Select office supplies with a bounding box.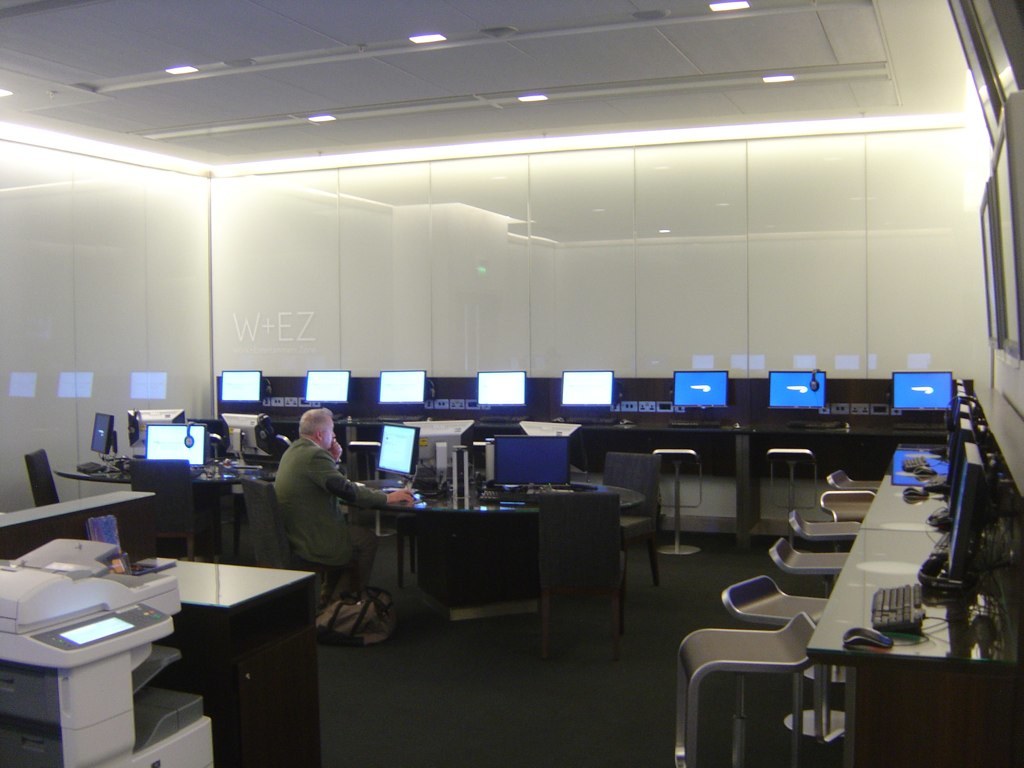
detection(475, 369, 523, 399).
